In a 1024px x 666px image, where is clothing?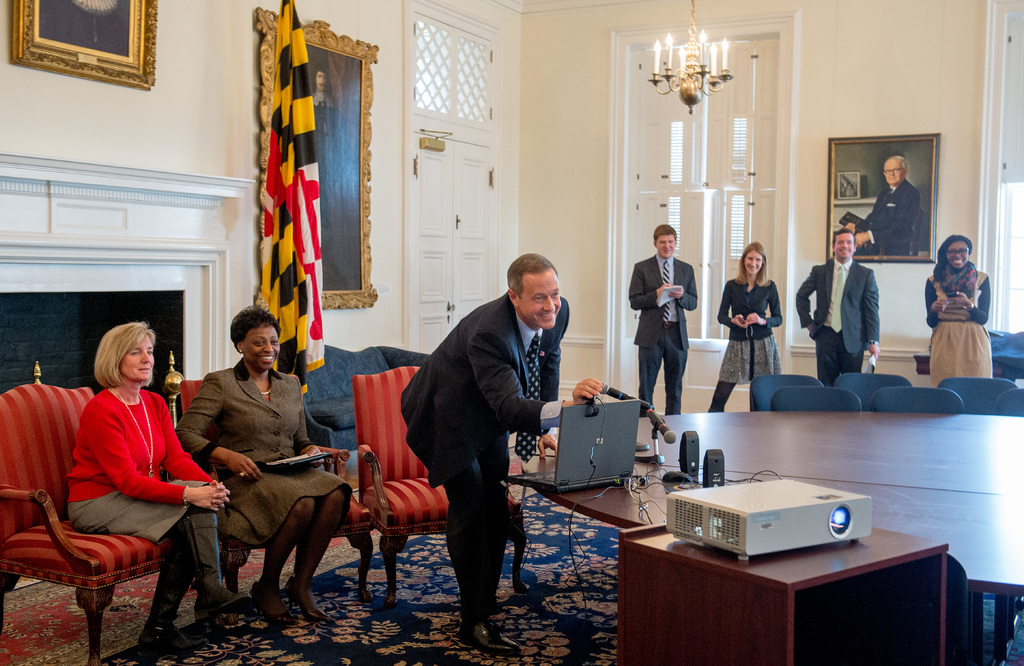
region(924, 260, 991, 390).
